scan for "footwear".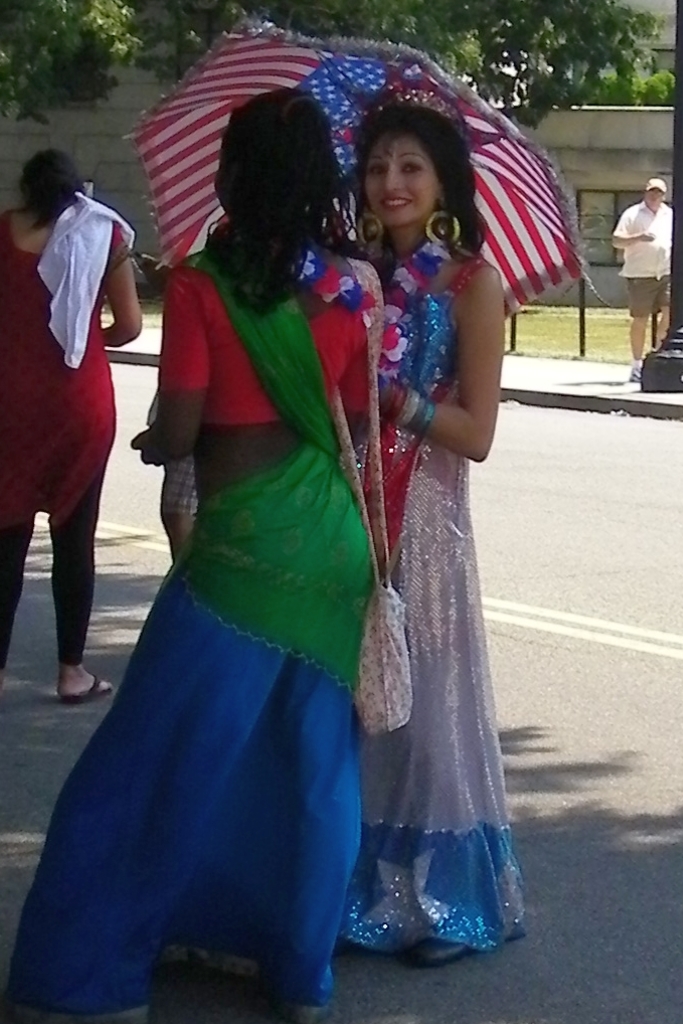
Scan result: [629, 368, 640, 388].
